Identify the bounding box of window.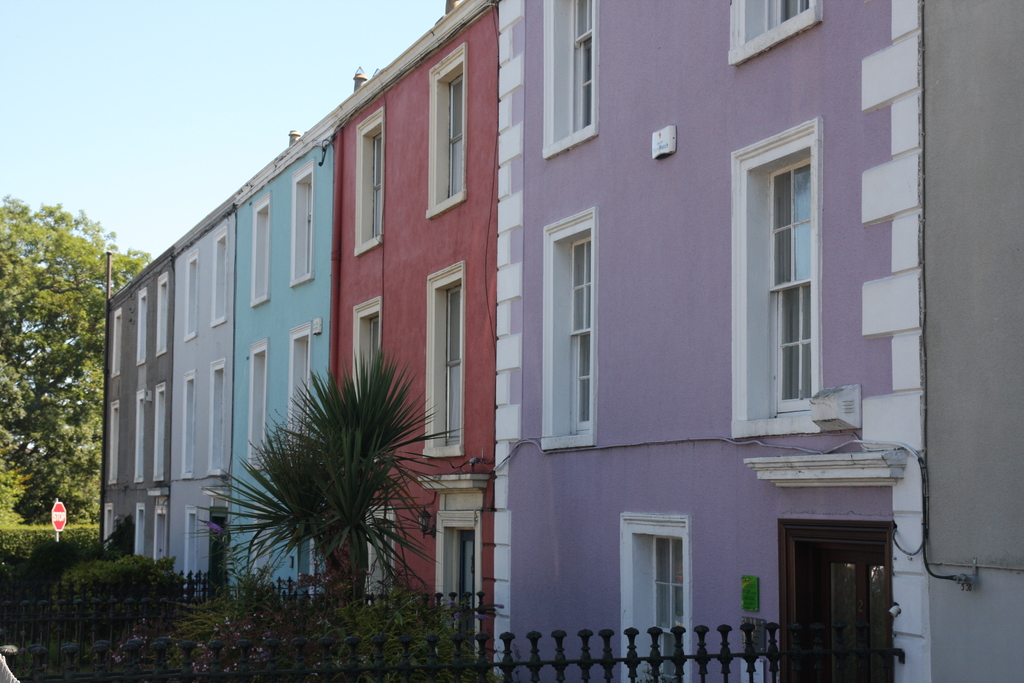
<bbox>540, 0, 602, 165</bbox>.
